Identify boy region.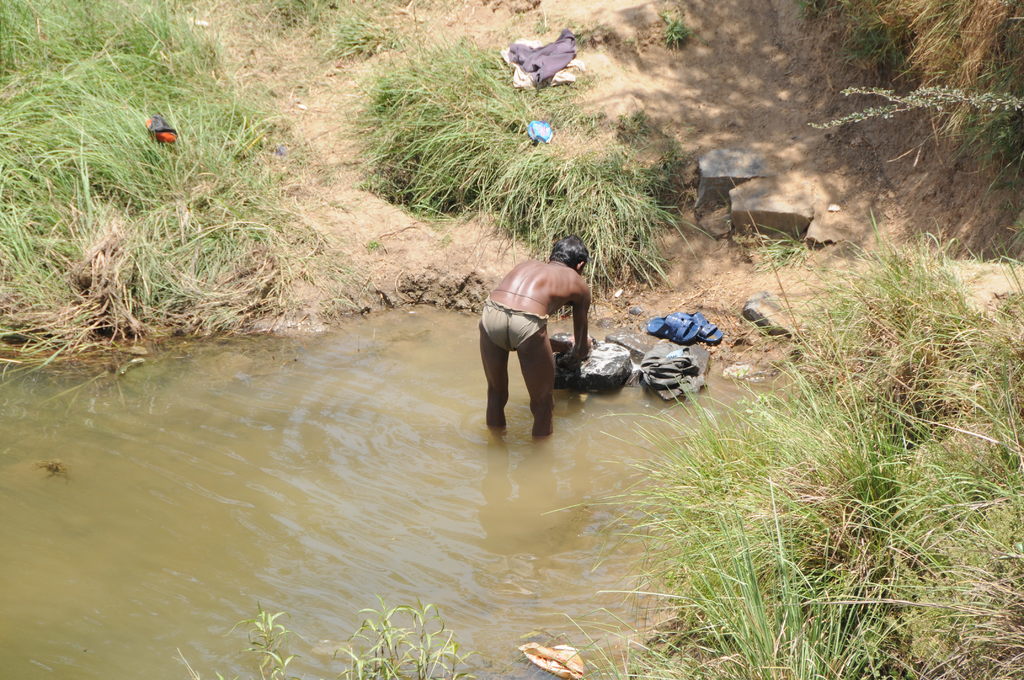
Region: 474 228 596 443.
